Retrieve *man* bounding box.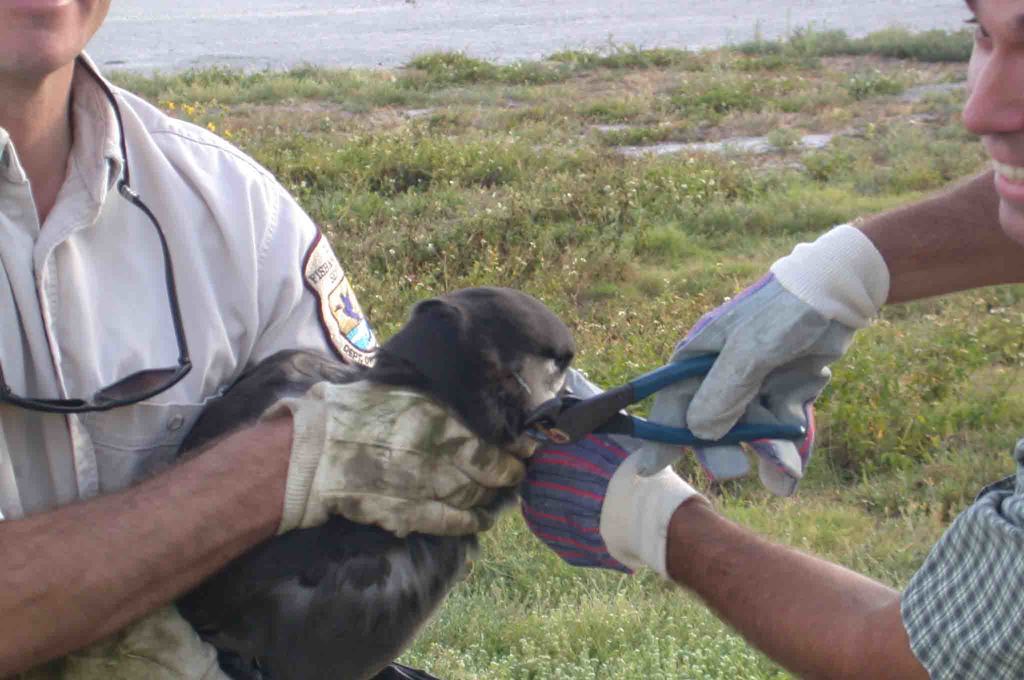
Bounding box: (x1=522, y1=0, x2=1023, y2=679).
